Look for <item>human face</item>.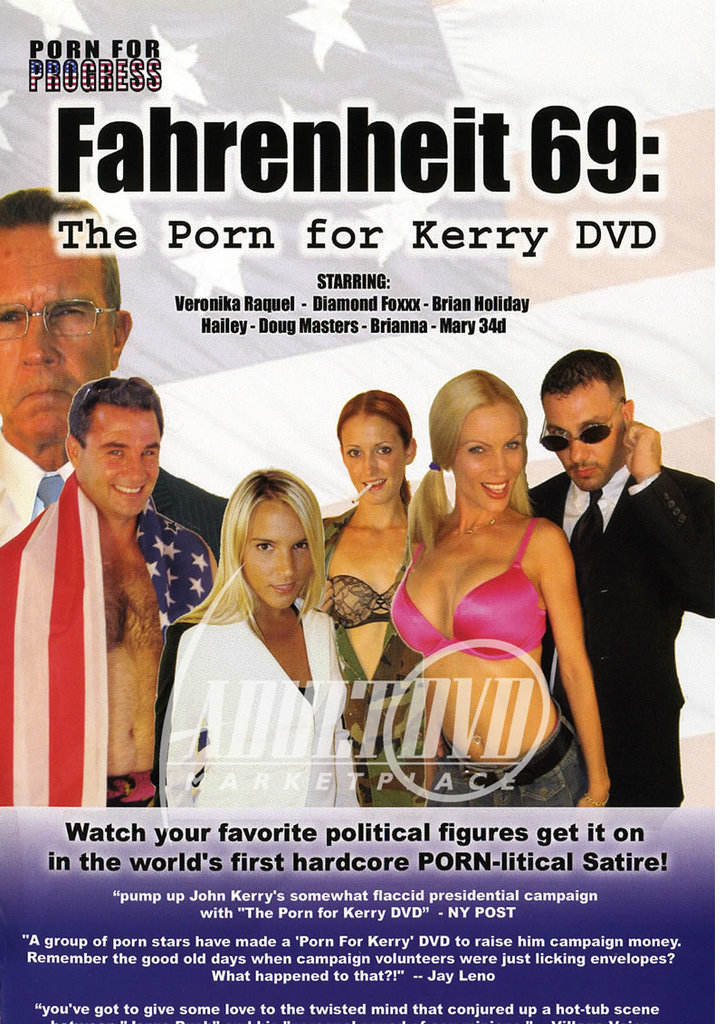
Found: [left=243, top=500, right=312, bottom=607].
